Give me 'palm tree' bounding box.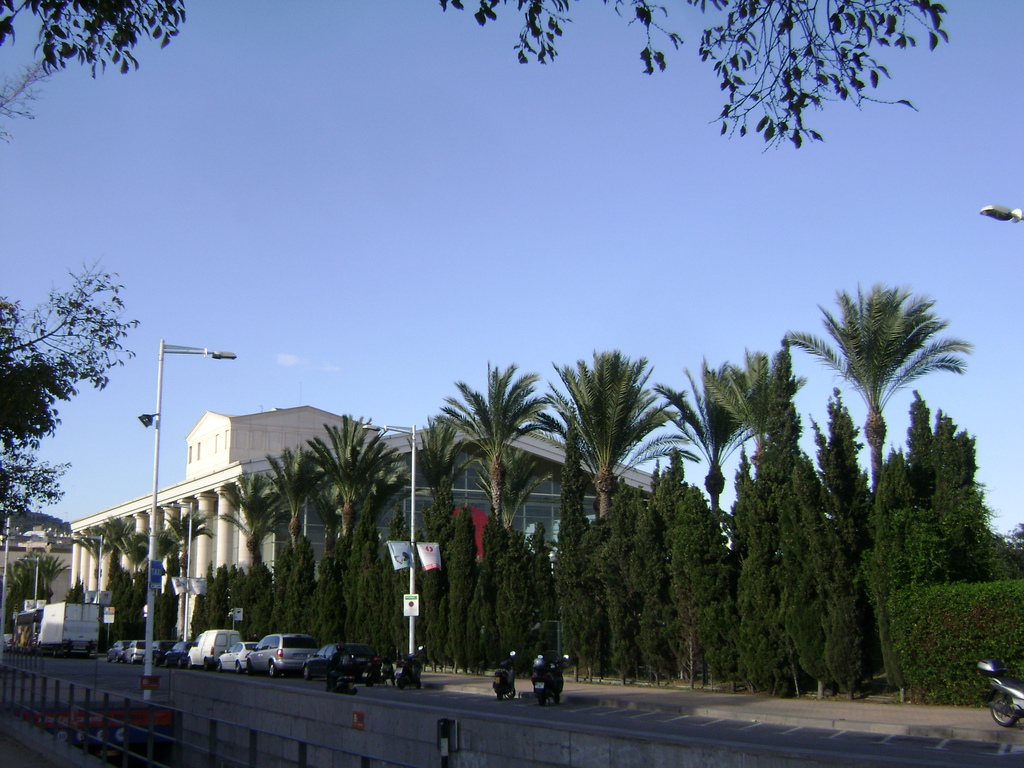
pyautogui.locateOnScreen(439, 364, 540, 650).
